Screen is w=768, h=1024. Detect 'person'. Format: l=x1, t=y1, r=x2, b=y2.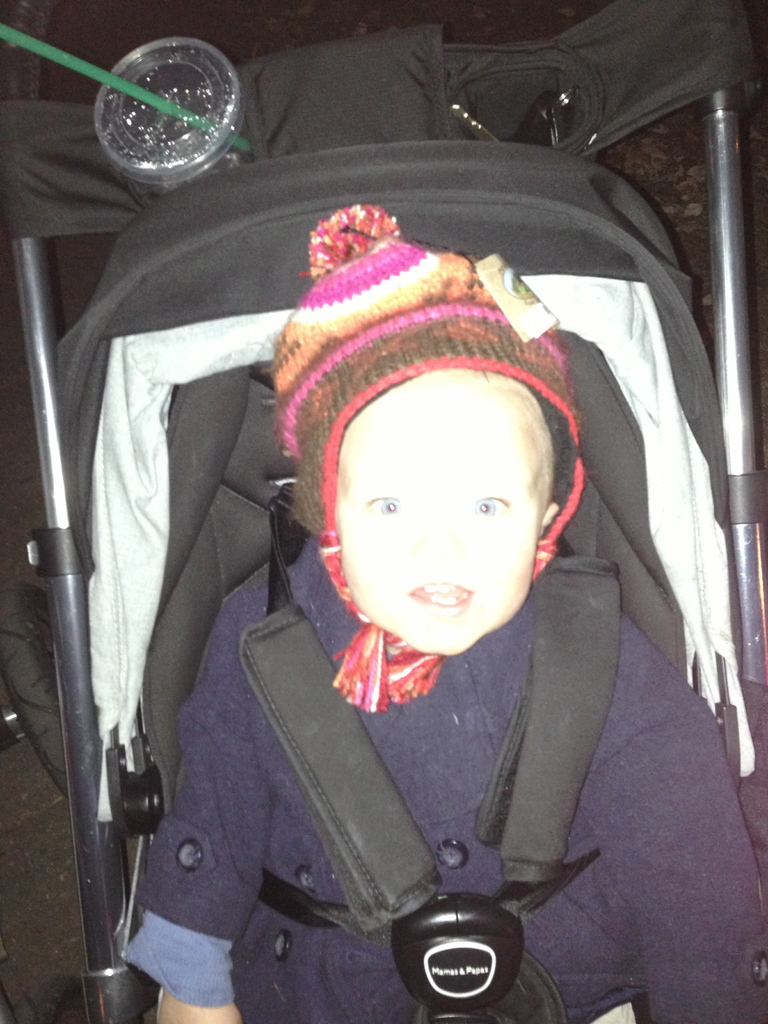
l=85, t=123, r=693, b=1012.
